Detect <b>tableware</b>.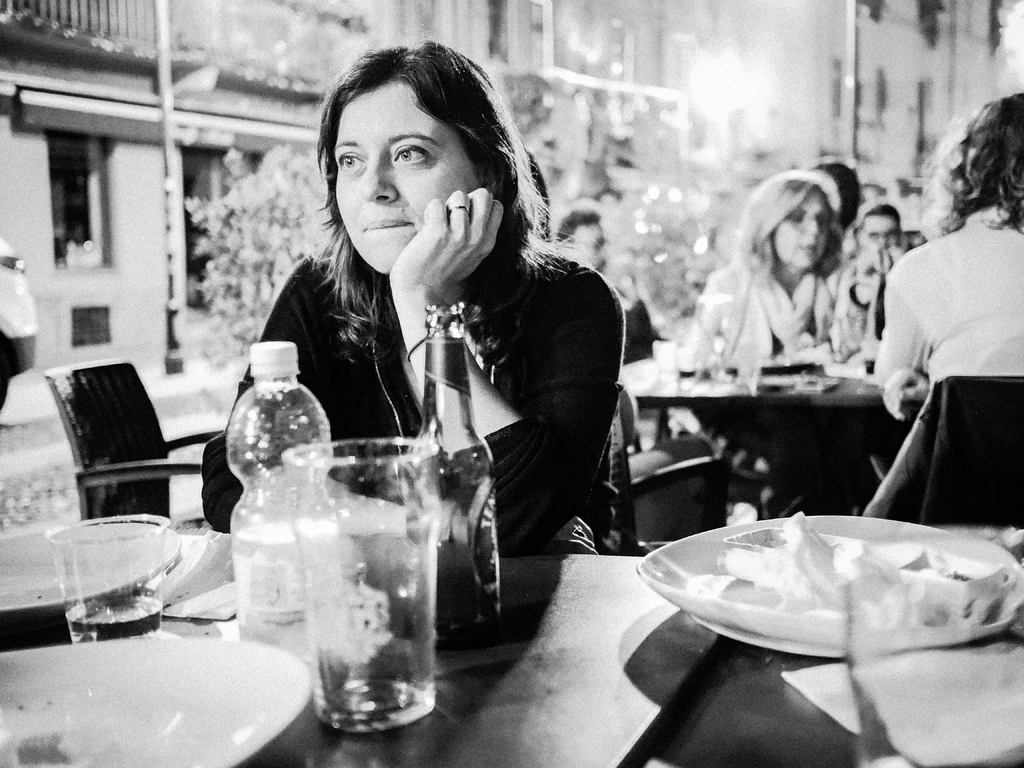
Detected at x1=279, y1=436, x2=442, y2=740.
